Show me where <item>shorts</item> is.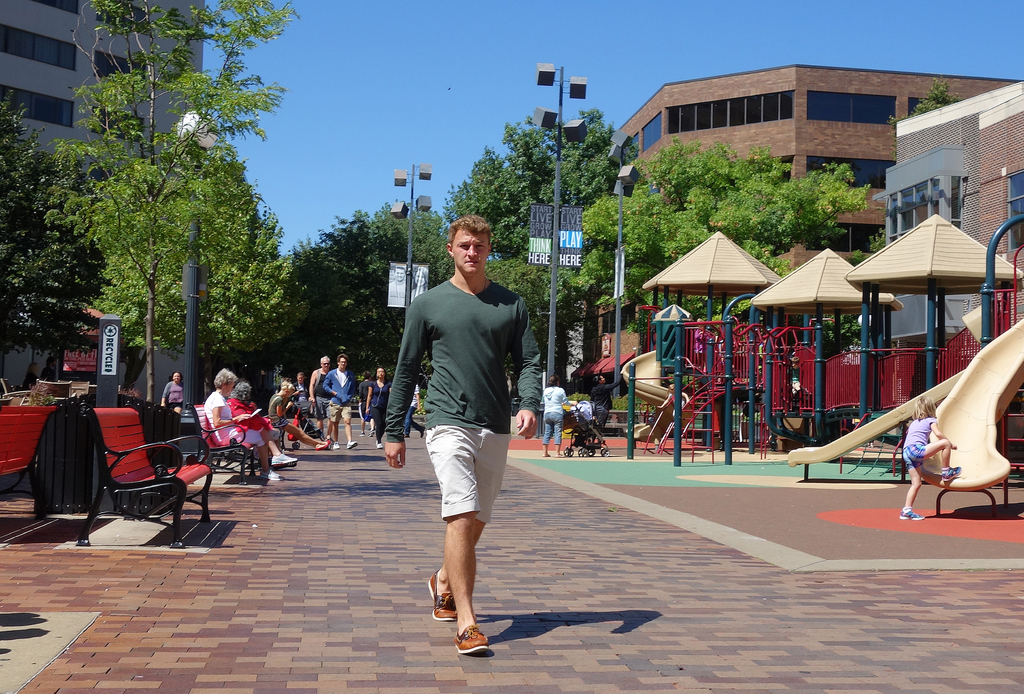
<item>shorts</item> is at (271, 417, 289, 426).
